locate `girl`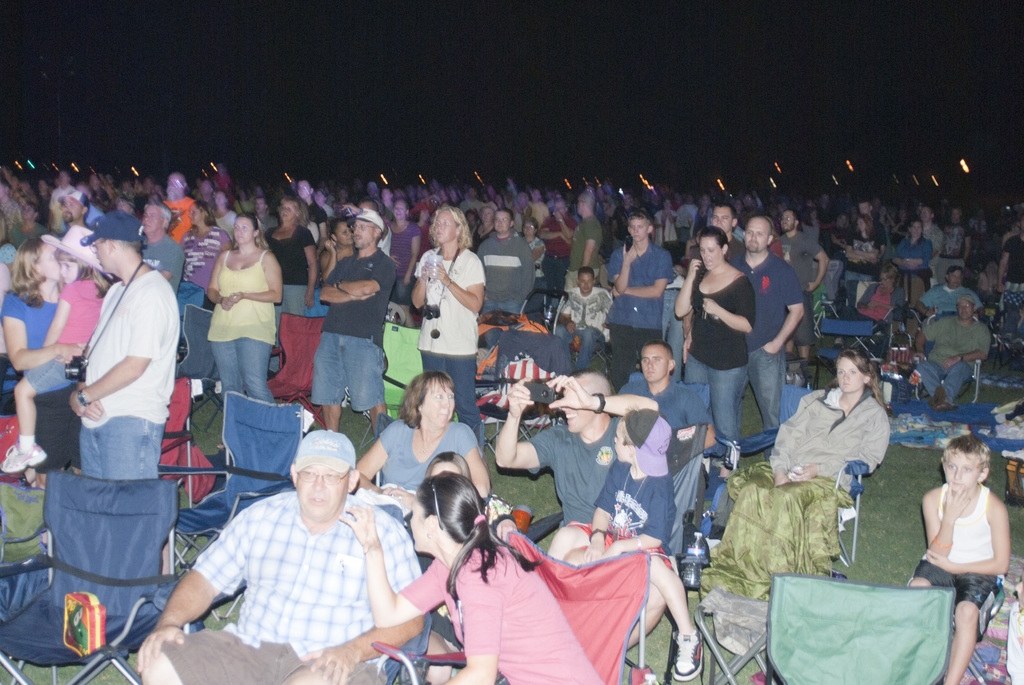
[x1=206, y1=214, x2=284, y2=402]
